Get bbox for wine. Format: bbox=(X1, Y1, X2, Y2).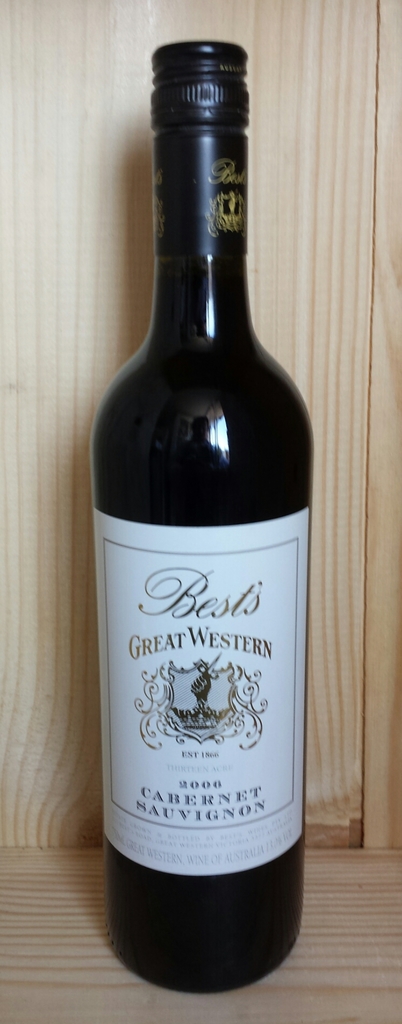
bbox=(86, 34, 319, 993).
